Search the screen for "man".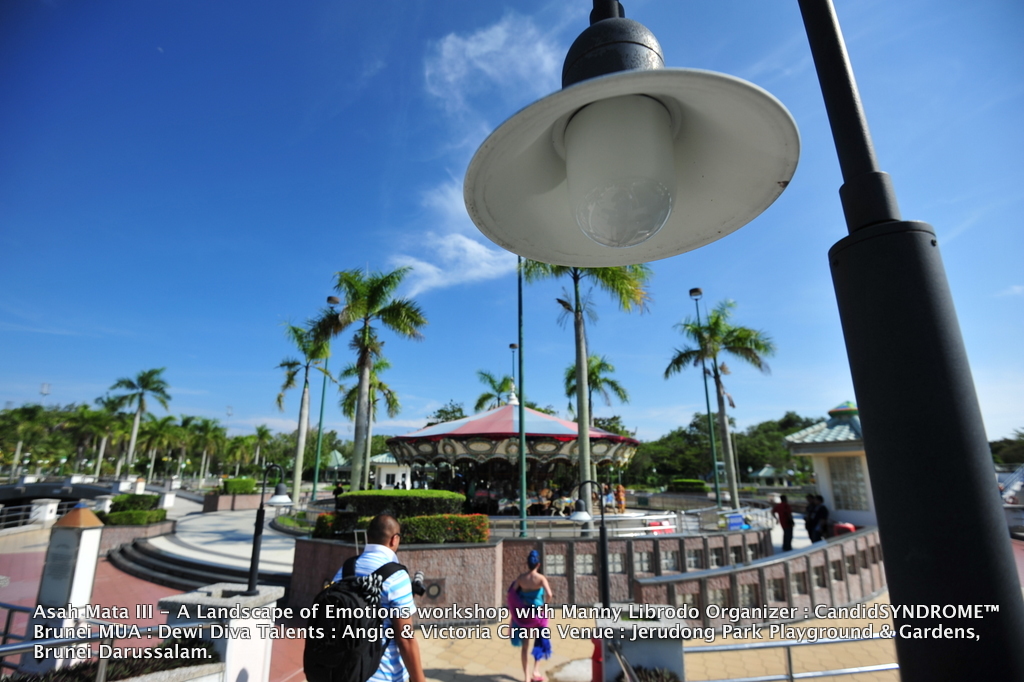
Found at [325, 513, 427, 681].
